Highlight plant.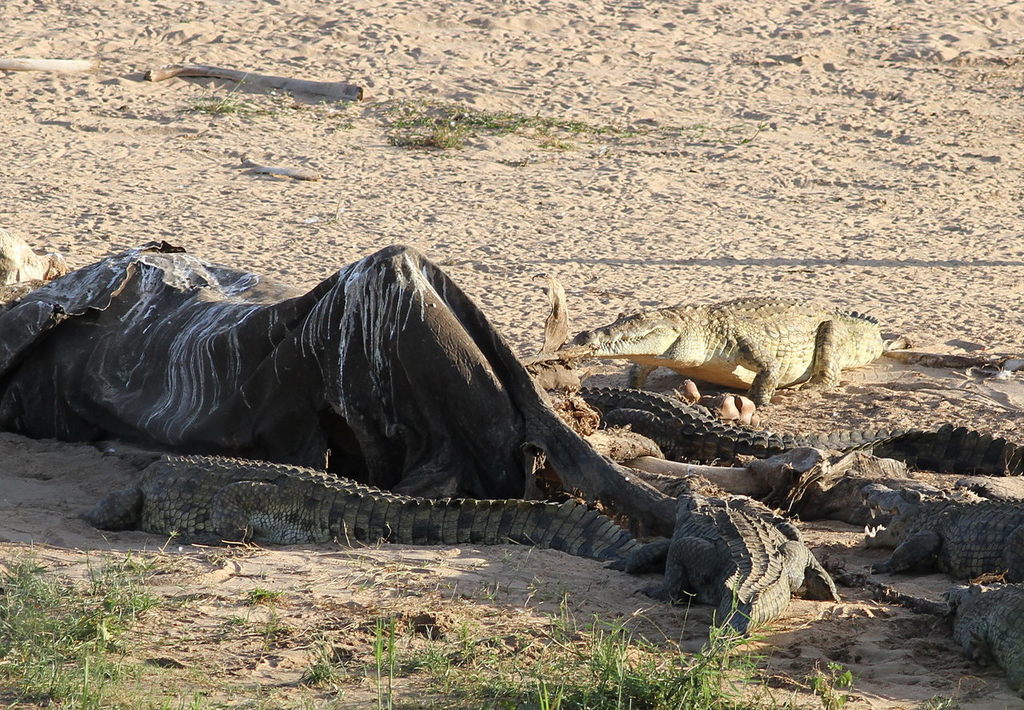
Highlighted region: [left=370, top=596, right=399, bottom=709].
